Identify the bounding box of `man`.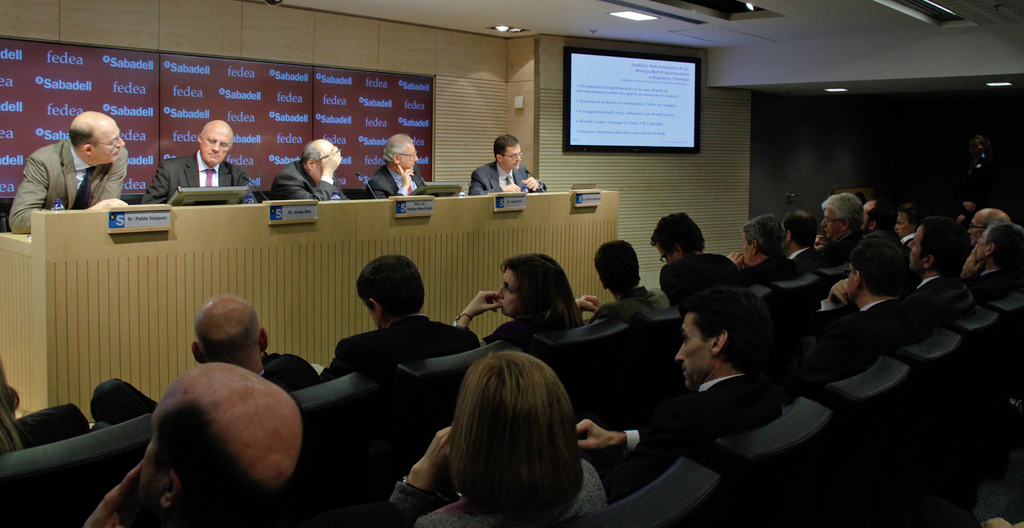
box=[573, 237, 675, 326].
